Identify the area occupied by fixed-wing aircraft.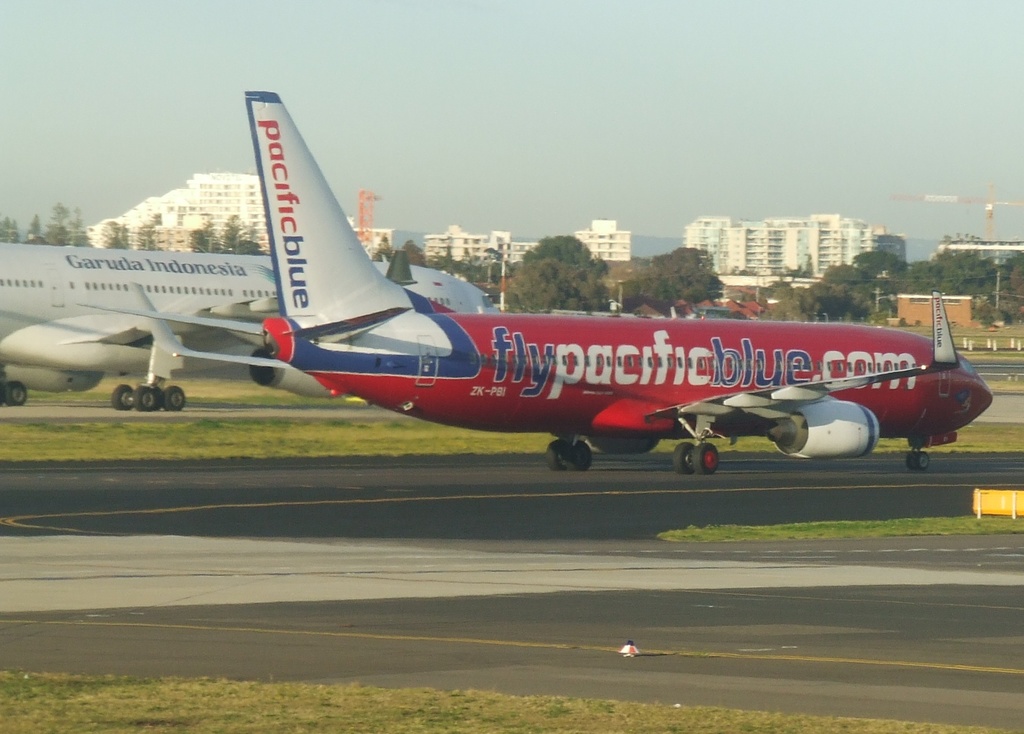
Area: [left=0, top=243, right=502, bottom=413].
